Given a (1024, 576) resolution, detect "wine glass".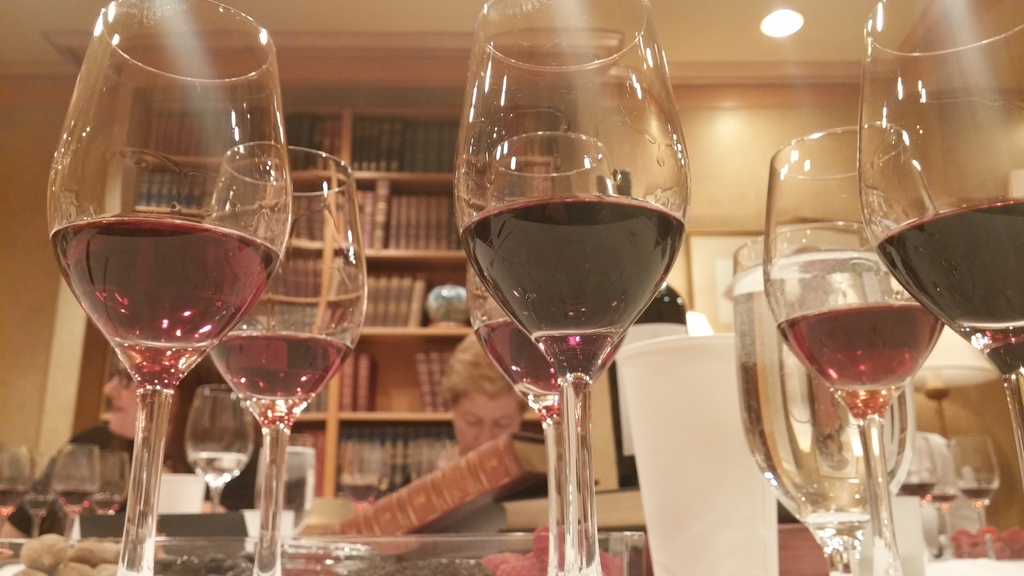
188:385:253:495.
